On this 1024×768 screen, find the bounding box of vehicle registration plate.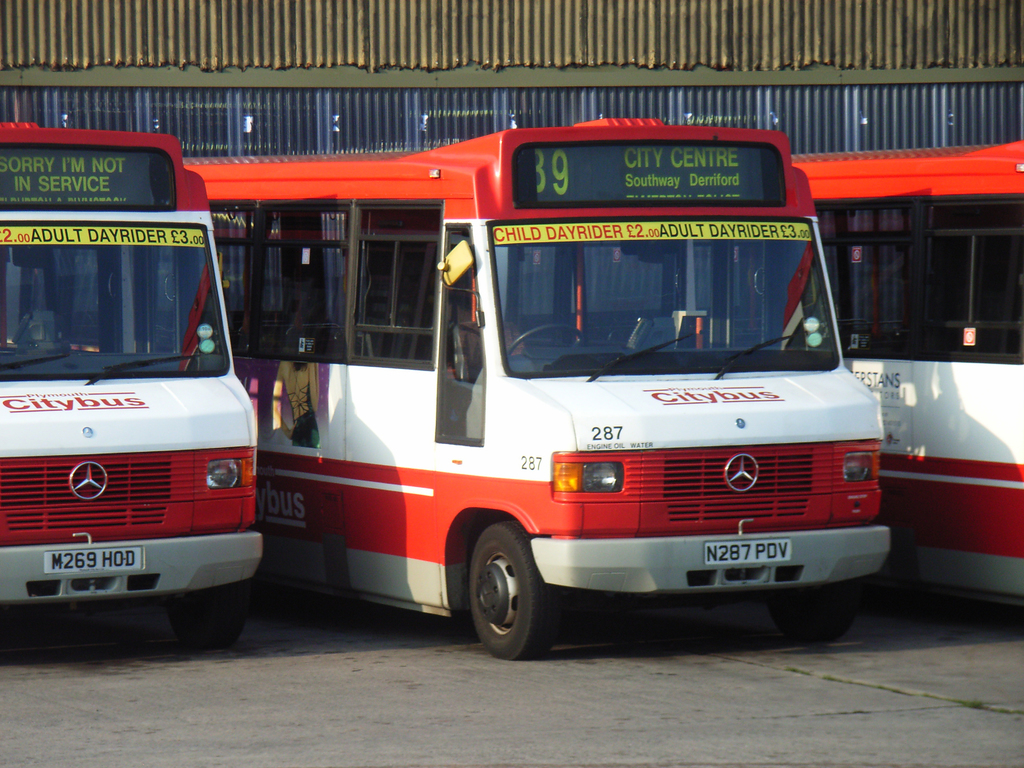
Bounding box: bbox(44, 543, 145, 572).
